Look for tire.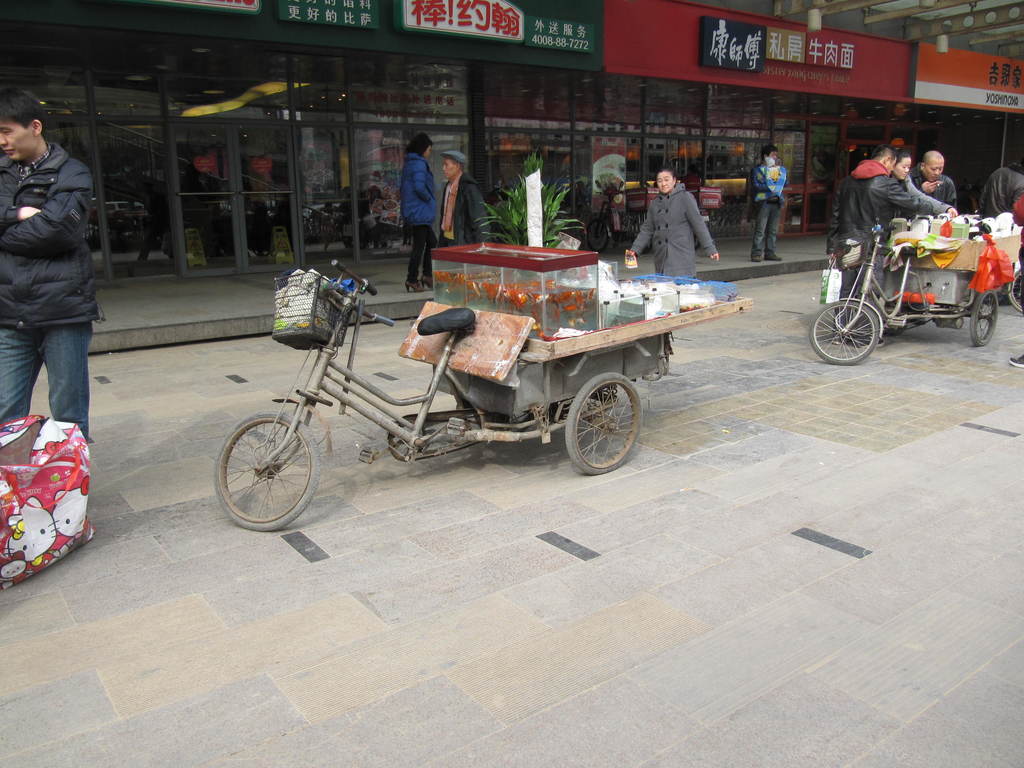
Found: 564, 373, 642, 474.
